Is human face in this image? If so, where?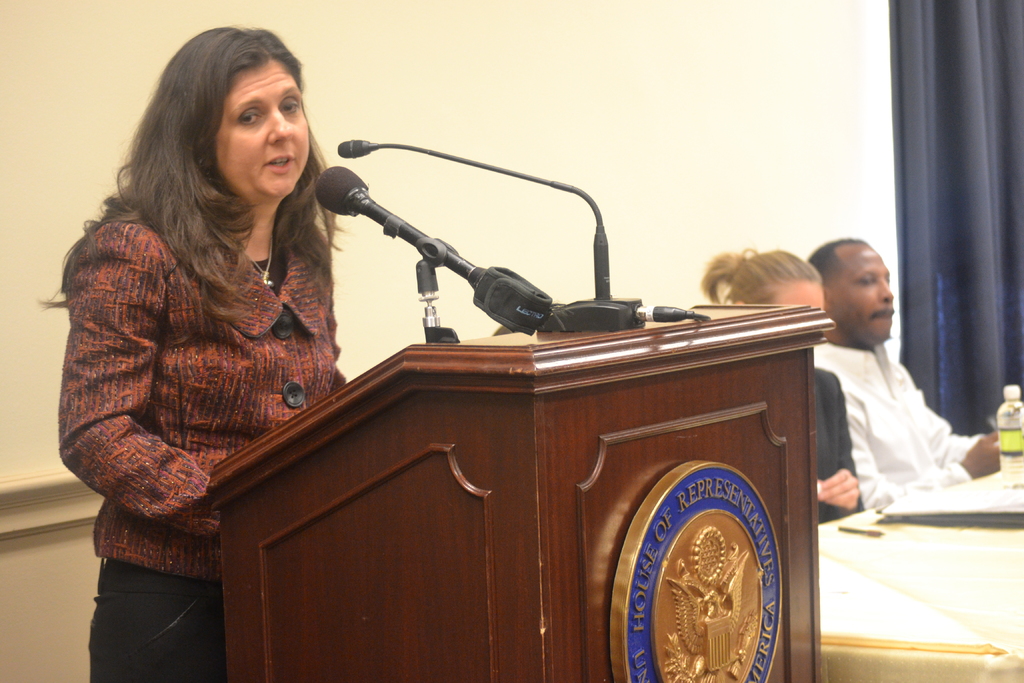
Yes, at box(215, 62, 313, 192).
